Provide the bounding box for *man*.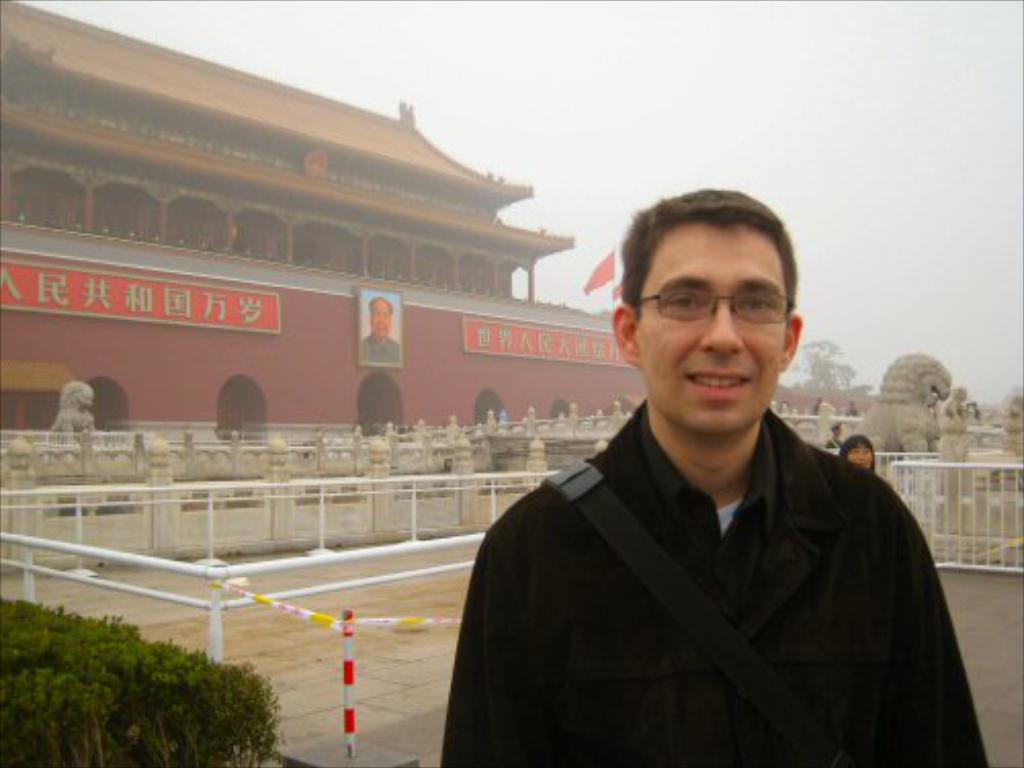
locate(360, 295, 399, 365).
